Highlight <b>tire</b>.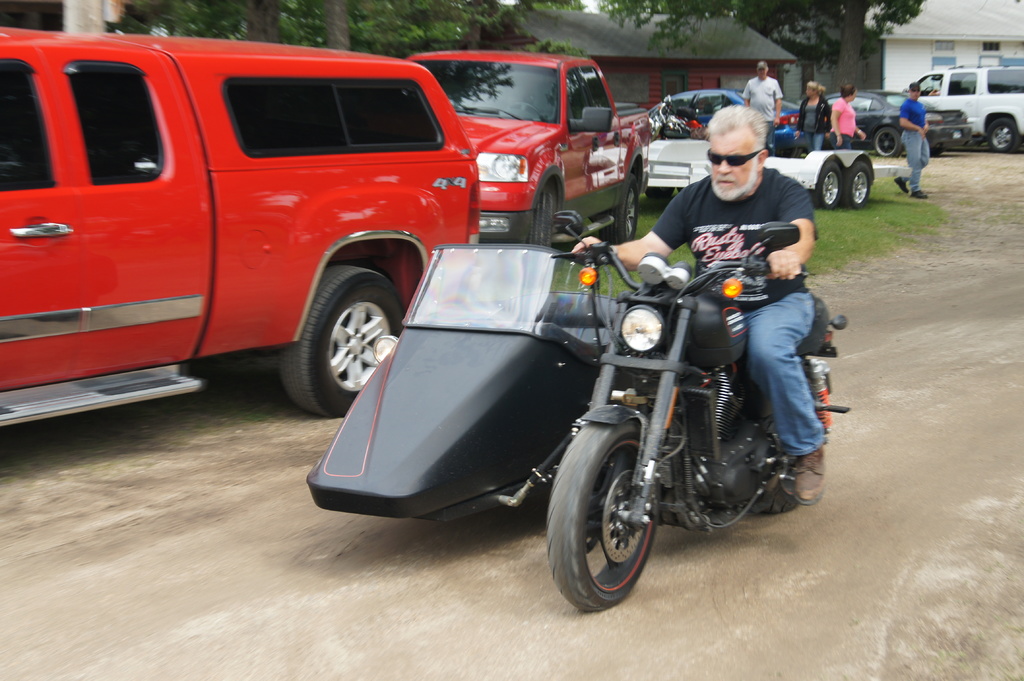
Highlighted region: detection(751, 356, 831, 511).
